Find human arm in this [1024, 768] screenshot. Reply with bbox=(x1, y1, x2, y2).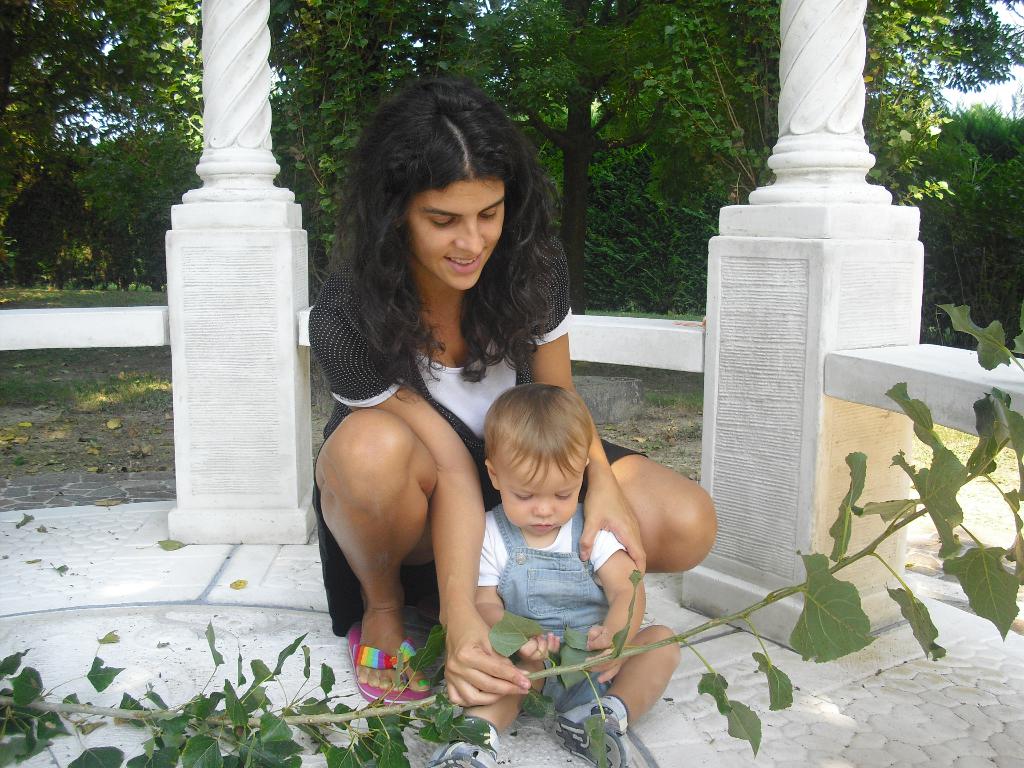
bbox=(520, 253, 649, 575).
